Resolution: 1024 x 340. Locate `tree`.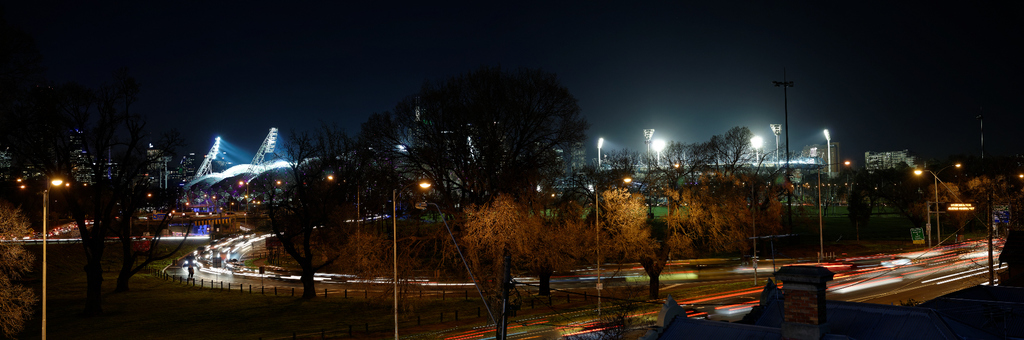
<box>544,216,588,280</box>.
